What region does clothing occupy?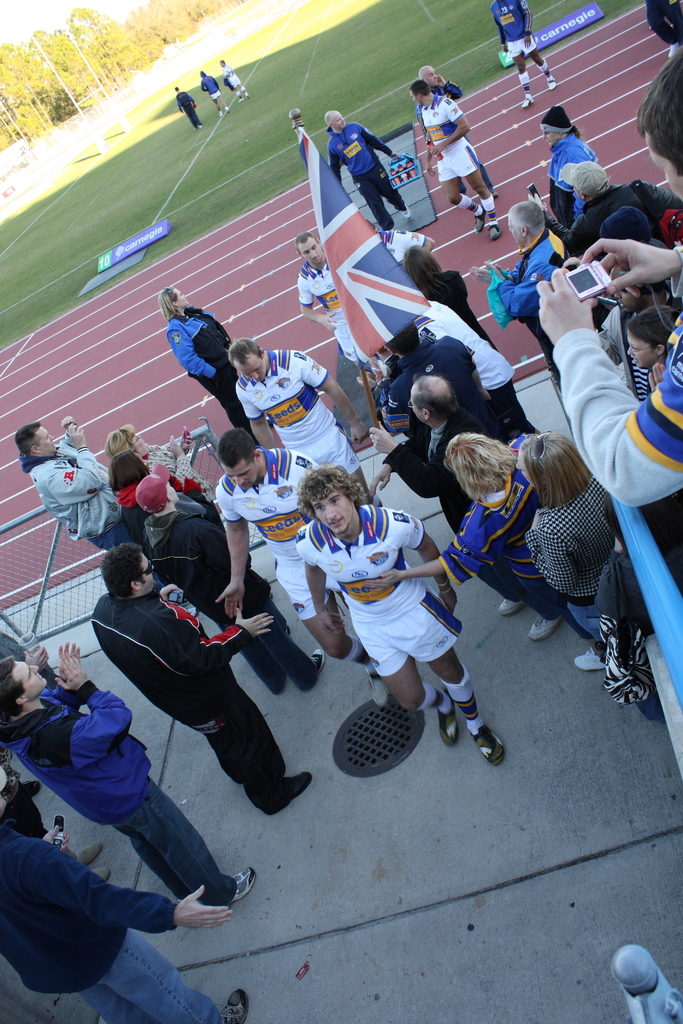
BBox(0, 818, 236, 1023).
